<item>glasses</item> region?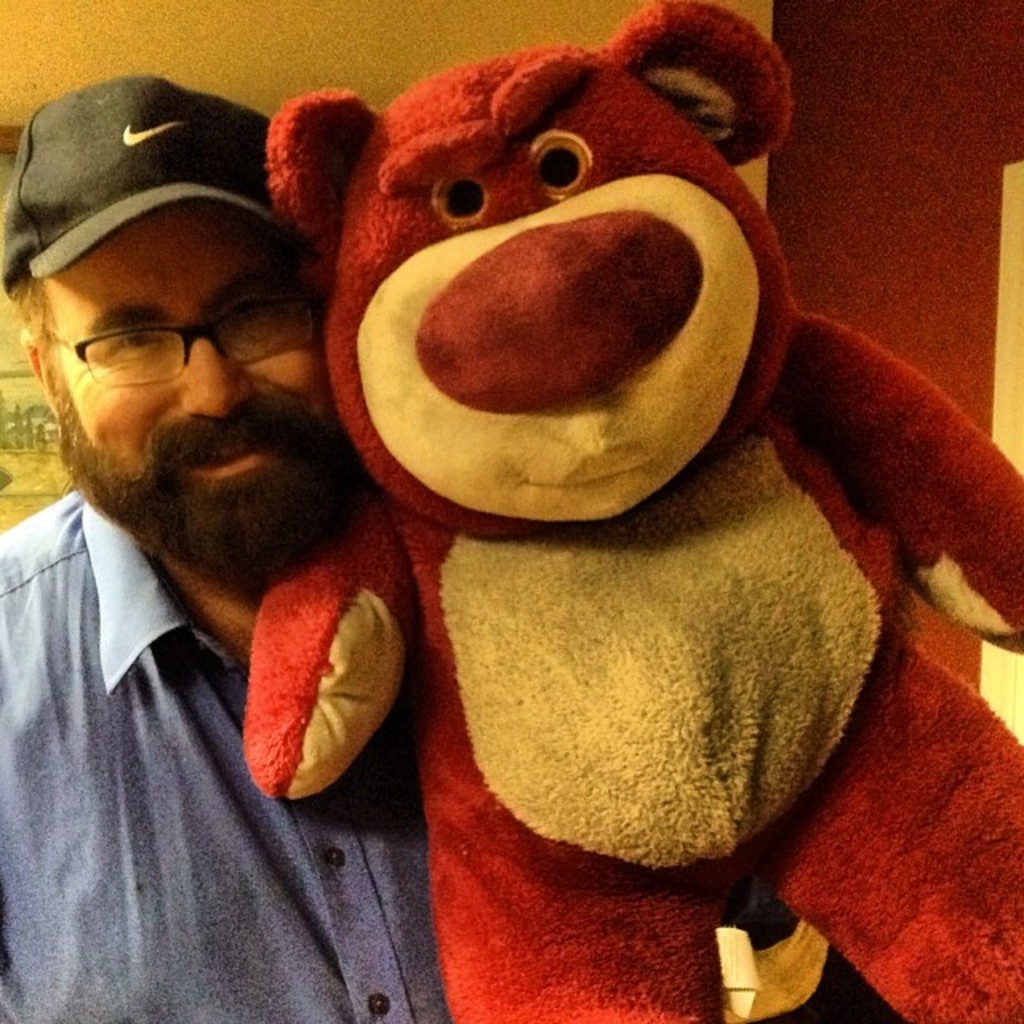
{"x1": 27, "y1": 264, "x2": 323, "y2": 394}
